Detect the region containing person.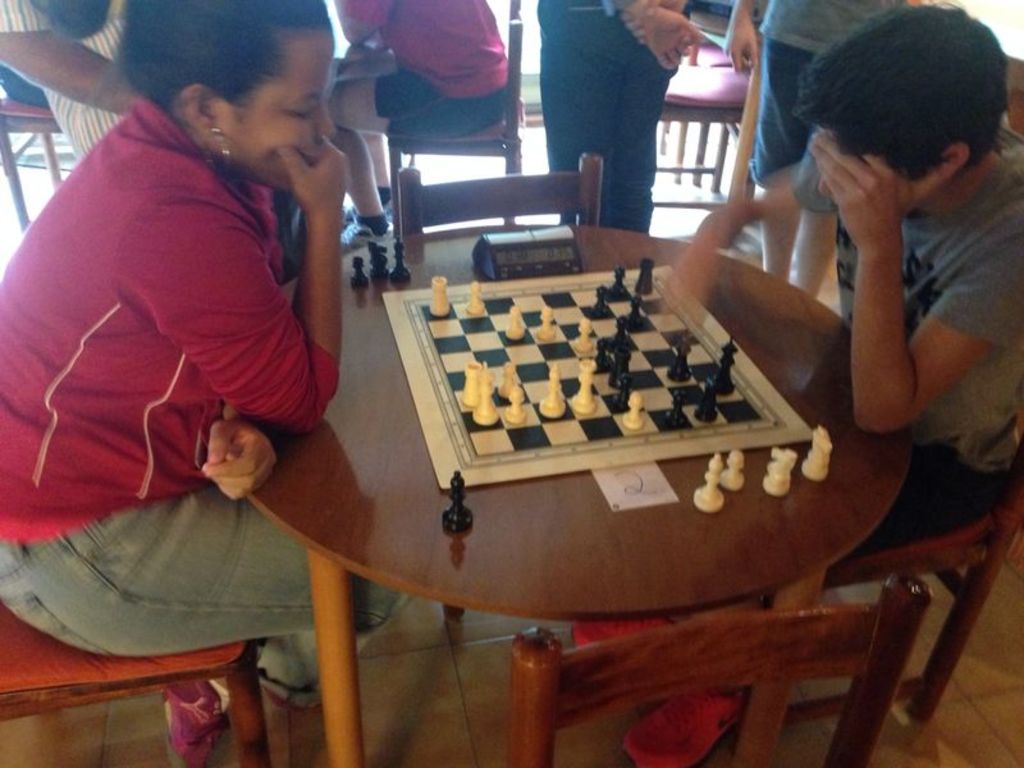
detection(572, 0, 1023, 765).
